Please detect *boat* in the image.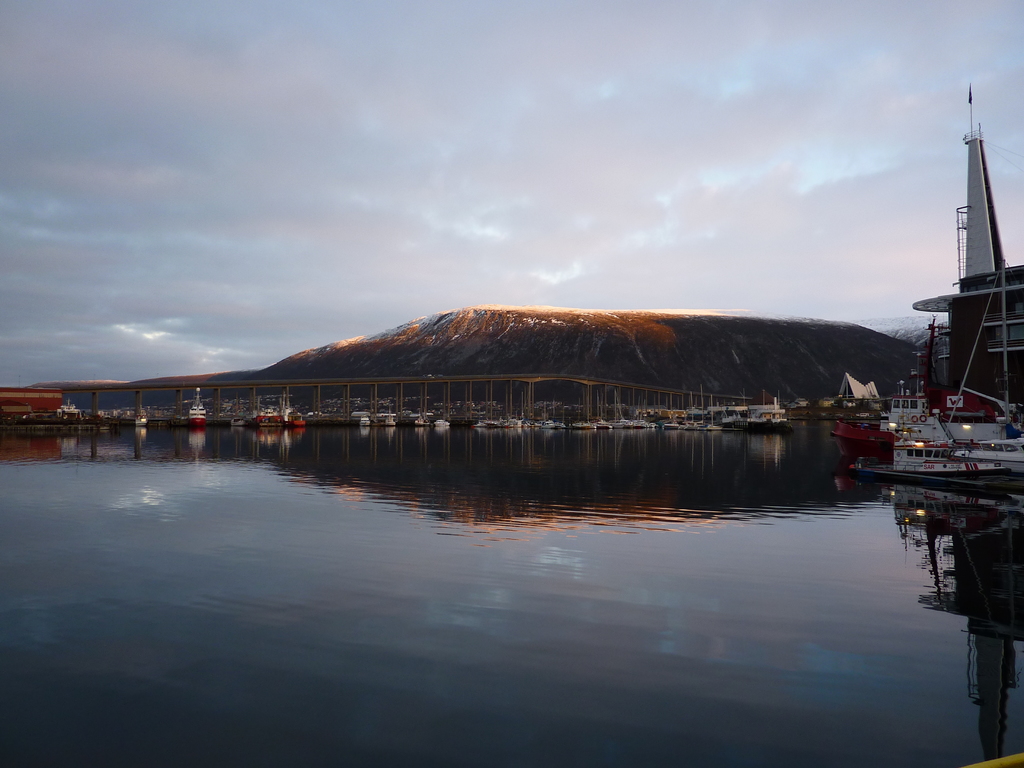
<bbox>744, 388, 778, 431</bbox>.
